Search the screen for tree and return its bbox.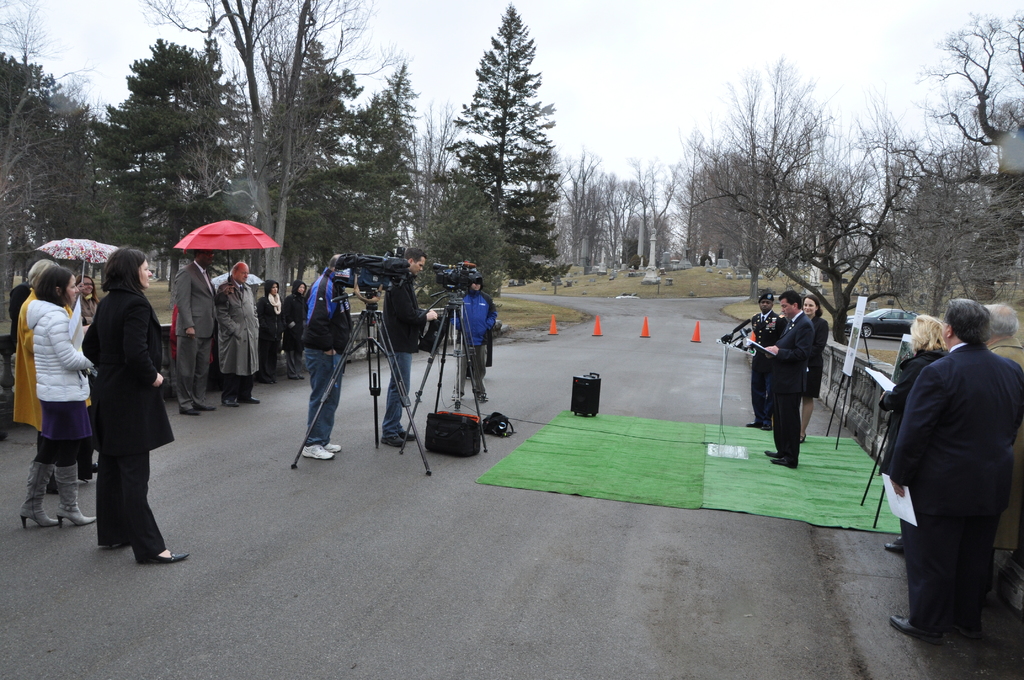
Found: 695,45,834,289.
